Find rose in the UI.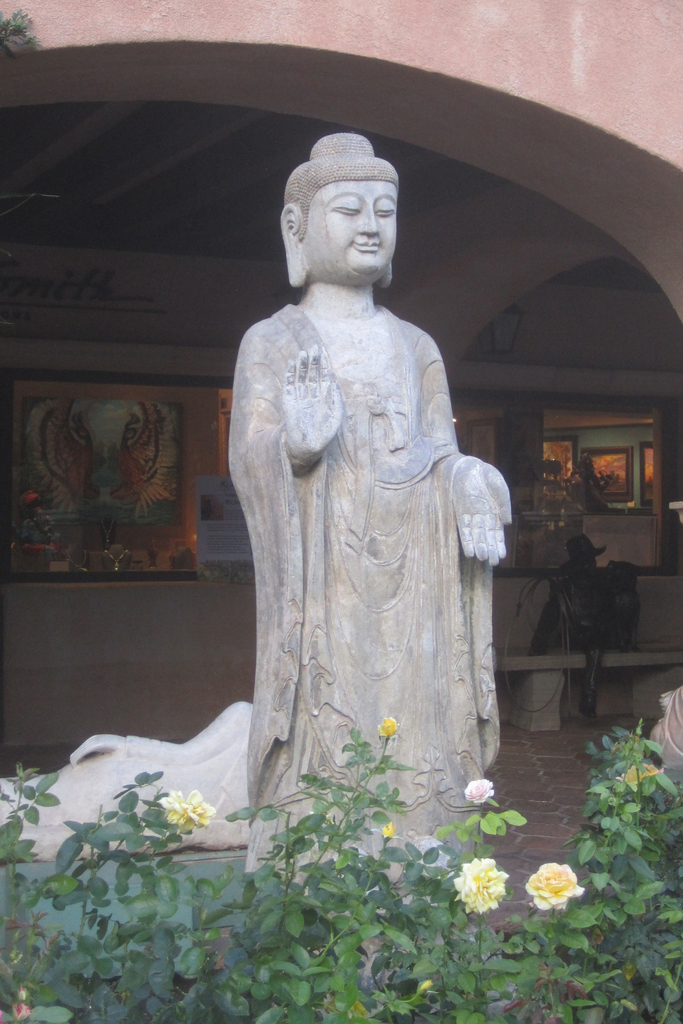
UI element at select_region(382, 819, 394, 835).
